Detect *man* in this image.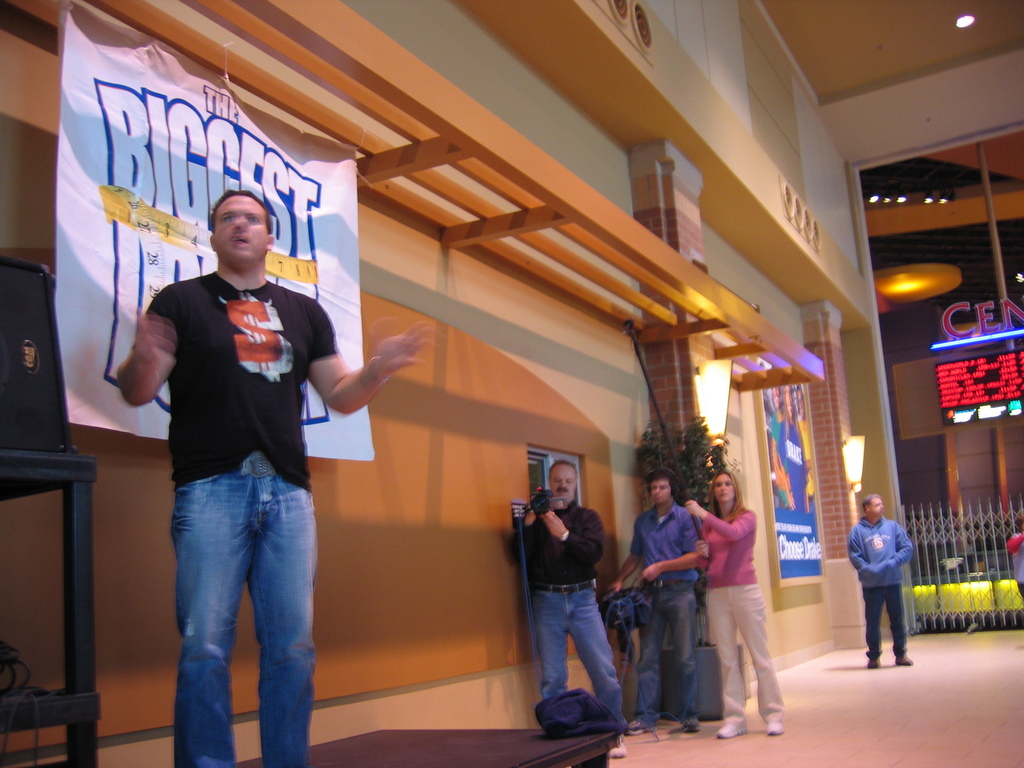
Detection: pyautogui.locateOnScreen(504, 452, 608, 746).
